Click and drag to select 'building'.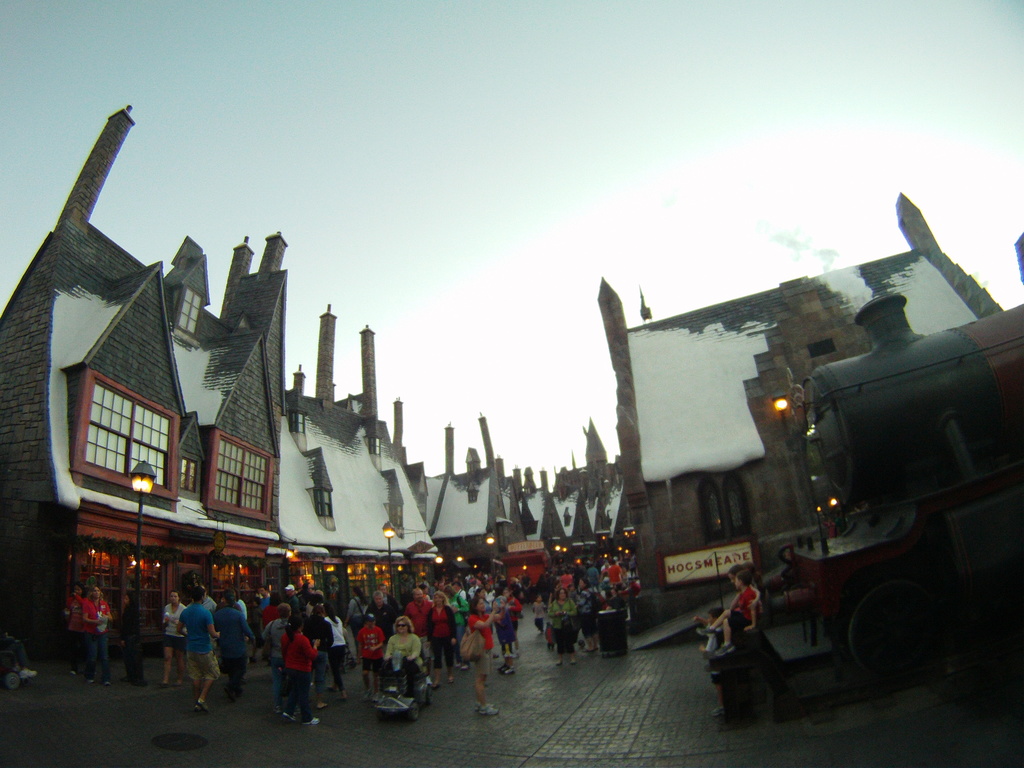
Selection: (525,403,653,596).
